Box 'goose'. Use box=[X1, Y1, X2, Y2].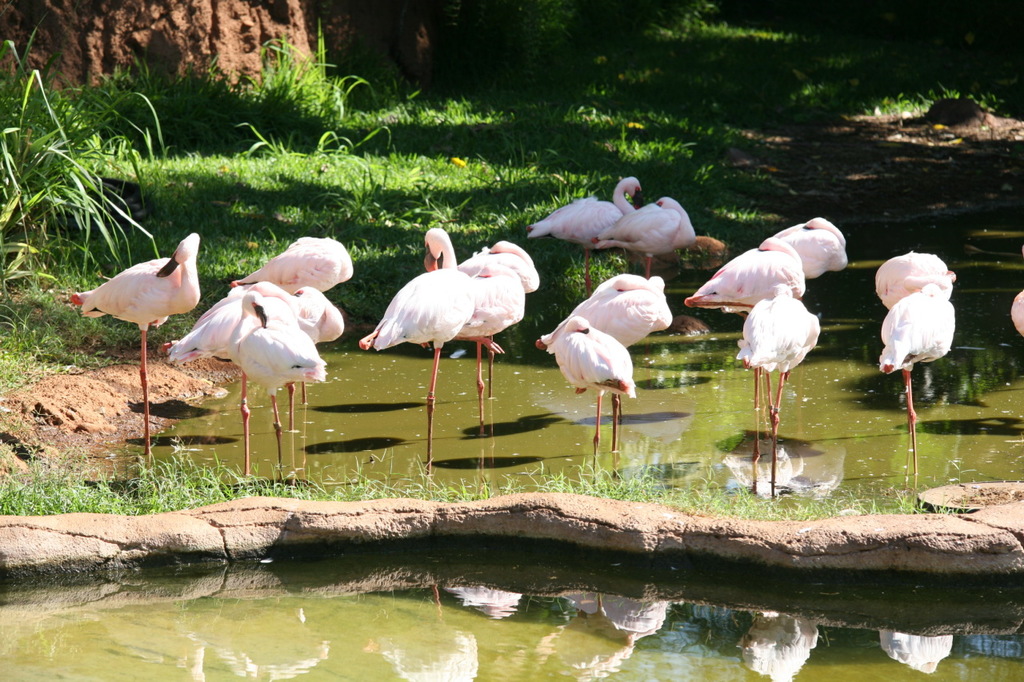
box=[769, 217, 846, 273].
